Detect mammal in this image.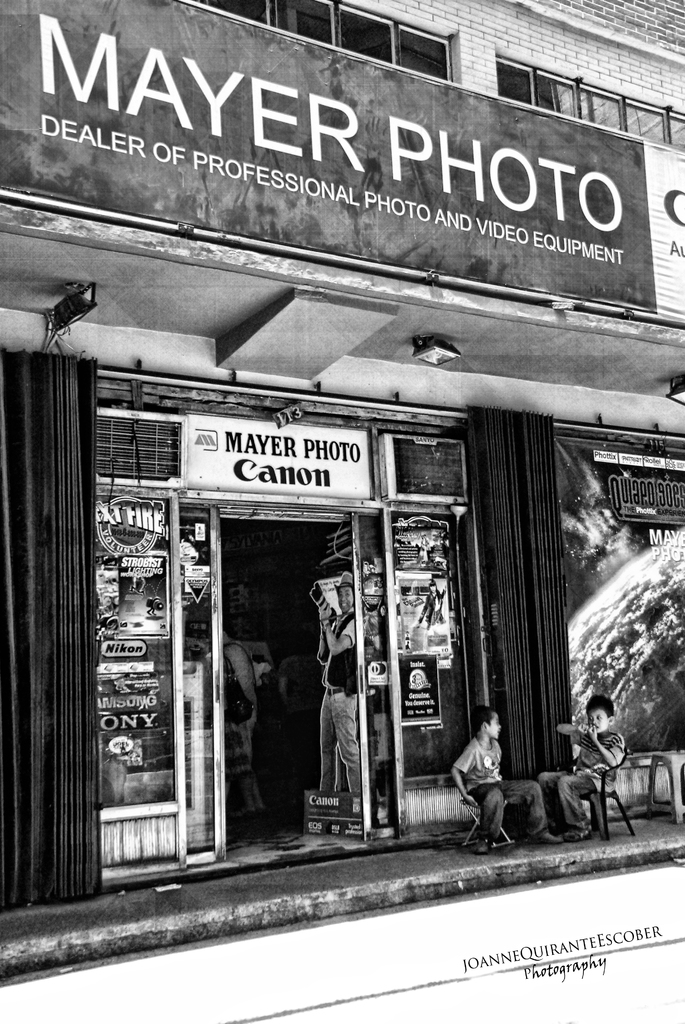
Detection: bbox=(458, 716, 530, 847).
